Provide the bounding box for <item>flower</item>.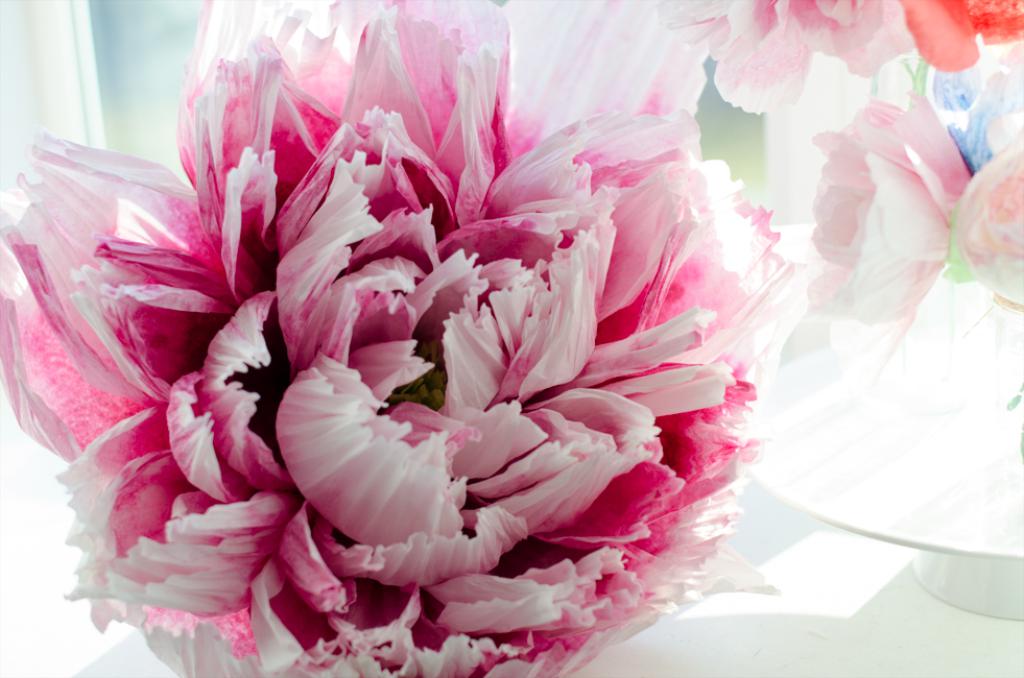
943, 110, 1023, 309.
